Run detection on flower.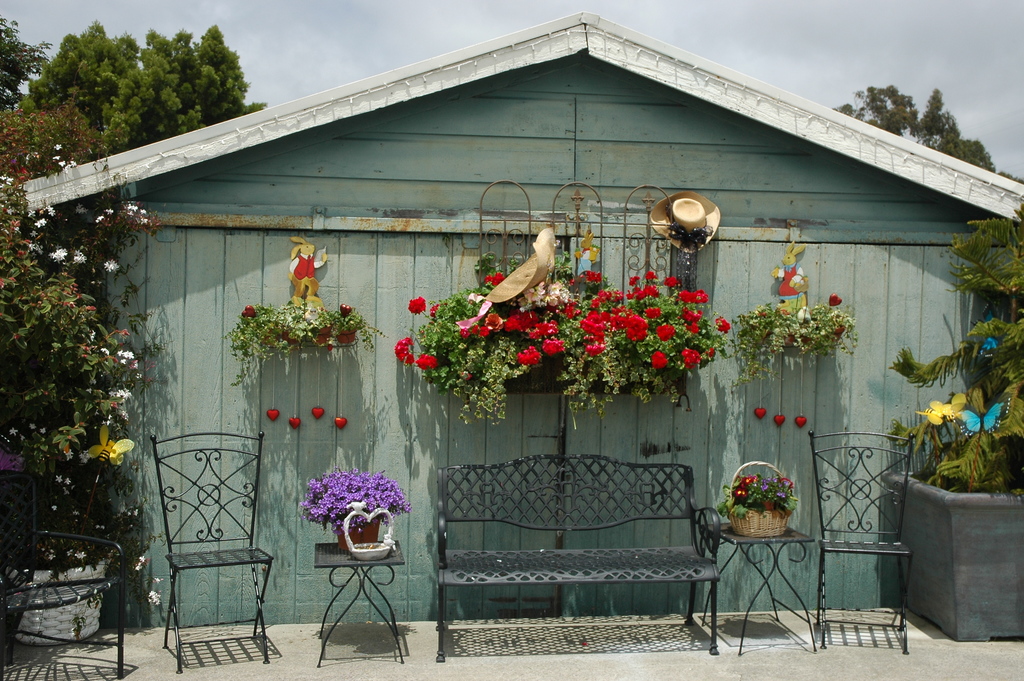
Result: crop(394, 332, 414, 366).
